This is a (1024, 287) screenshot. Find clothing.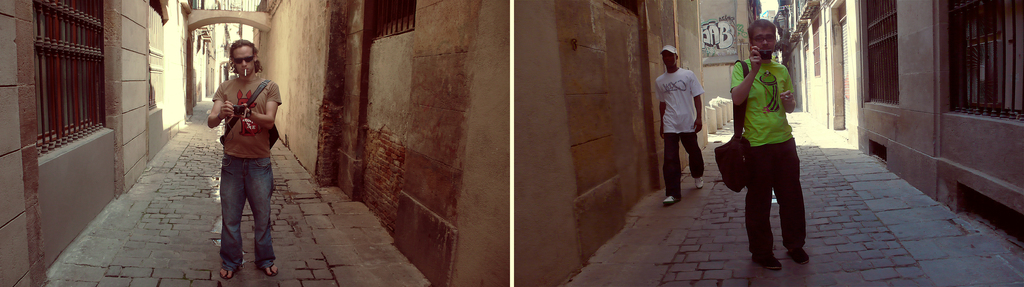
Bounding box: bbox=(726, 53, 814, 281).
